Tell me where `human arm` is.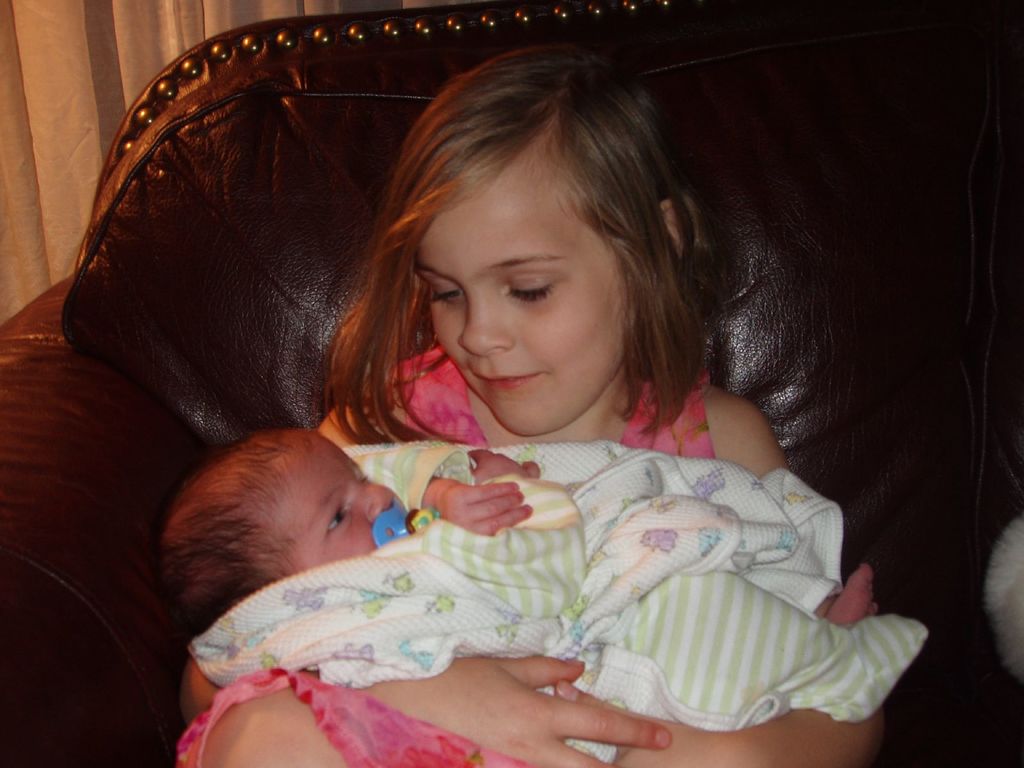
`human arm` is at [186, 655, 678, 767].
